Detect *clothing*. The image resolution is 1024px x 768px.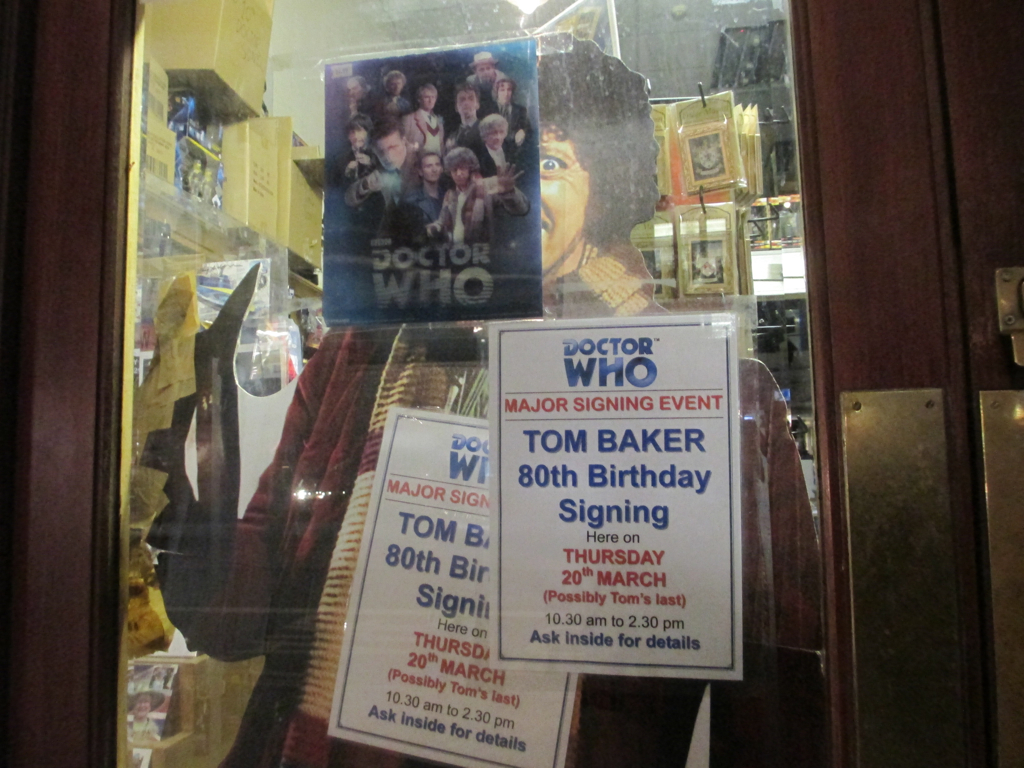
bbox(399, 105, 445, 161).
